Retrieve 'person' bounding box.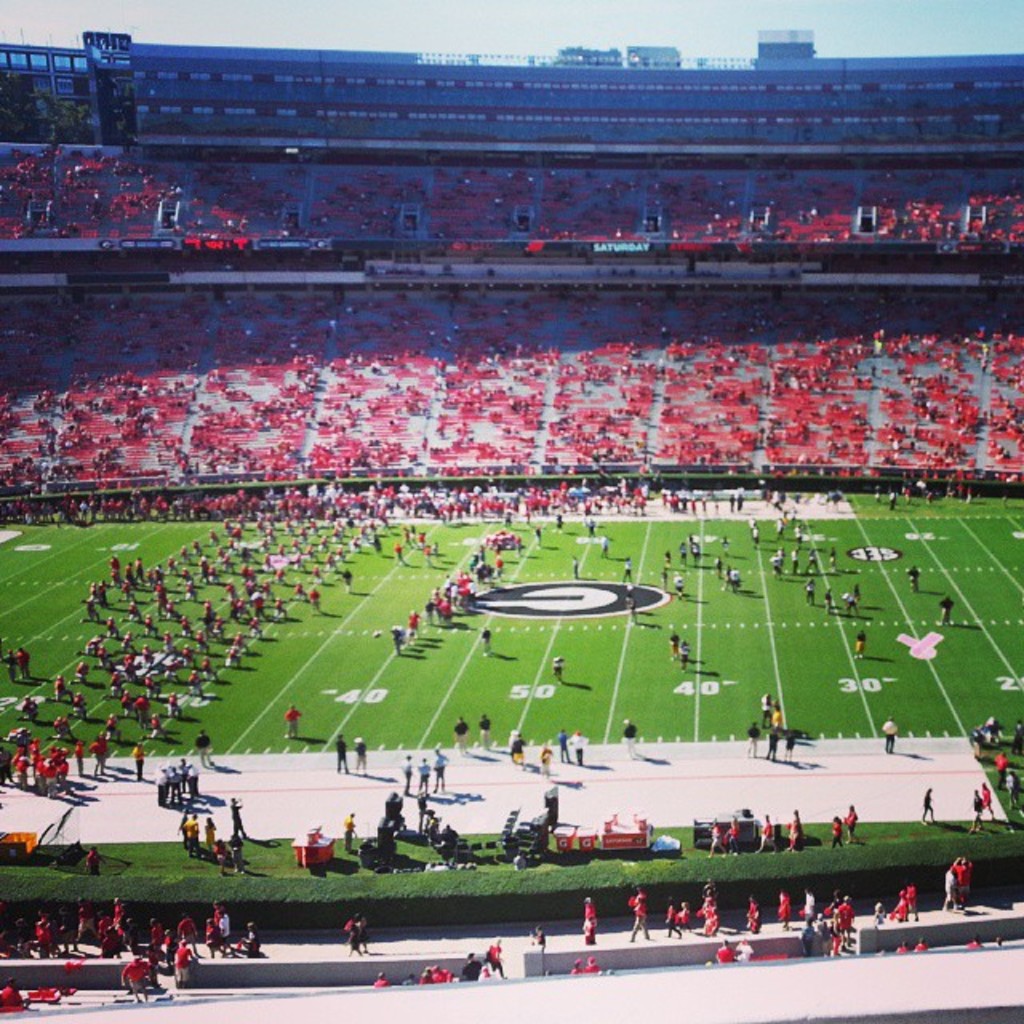
Bounding box: [963,931,982,954].
